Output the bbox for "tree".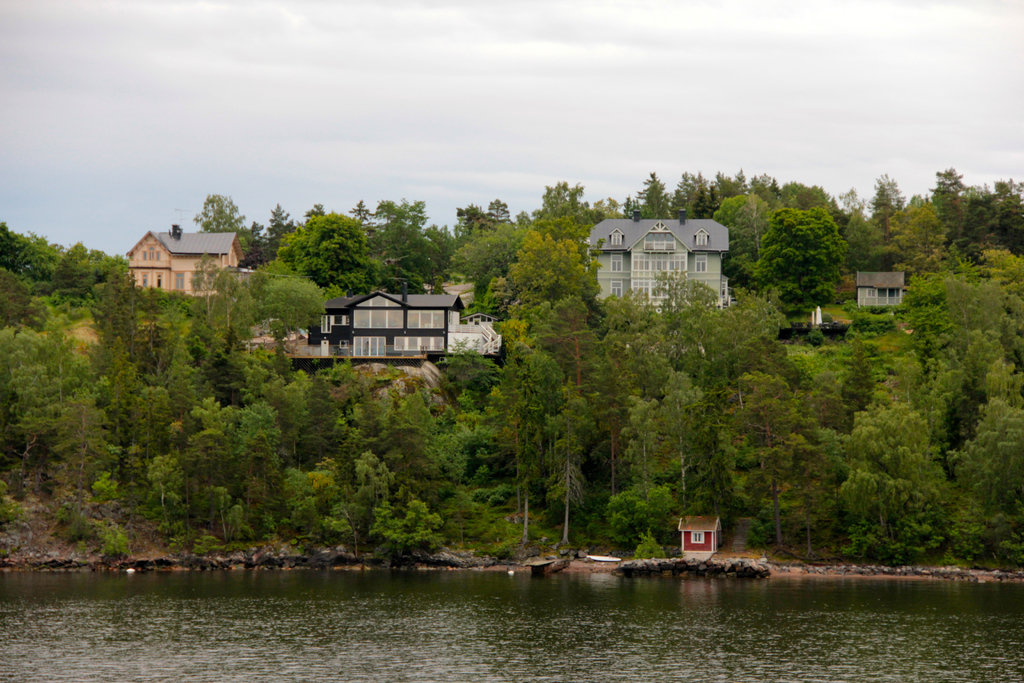
376,199,426,246.
